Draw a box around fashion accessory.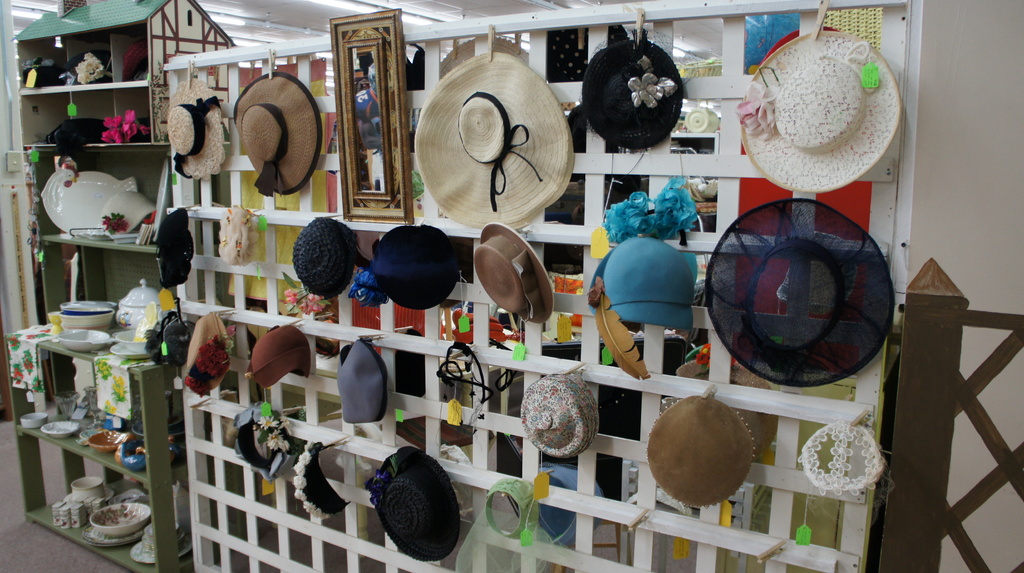
bbox=[484, 478, 542, 546].
